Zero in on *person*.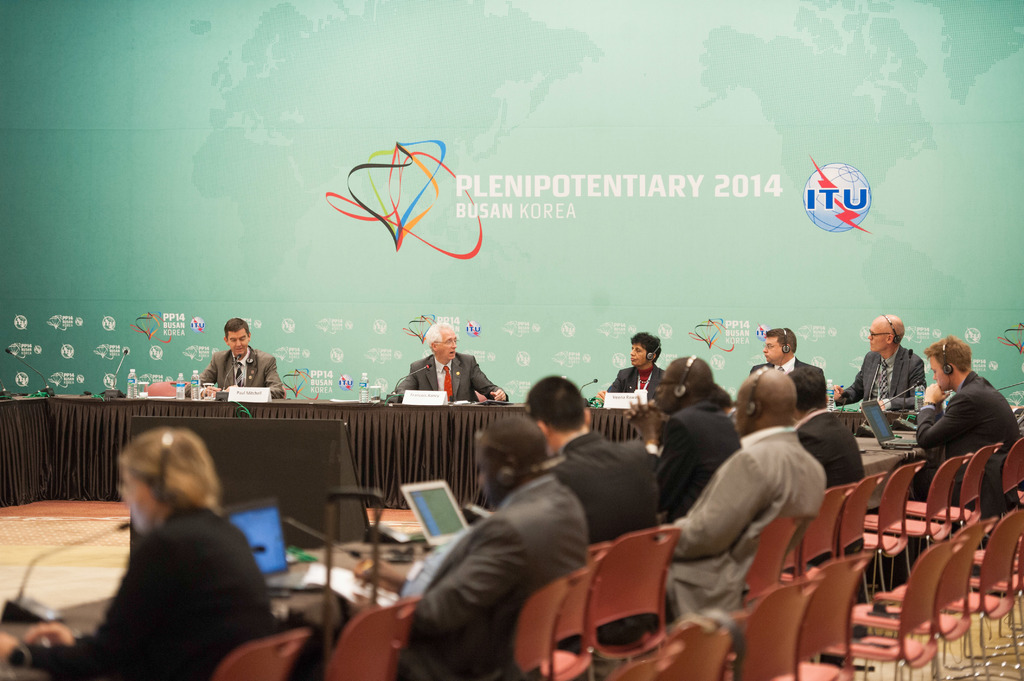
Zeroed in: pyautogui.locateOnScreen(173, 308, 285, 401).
